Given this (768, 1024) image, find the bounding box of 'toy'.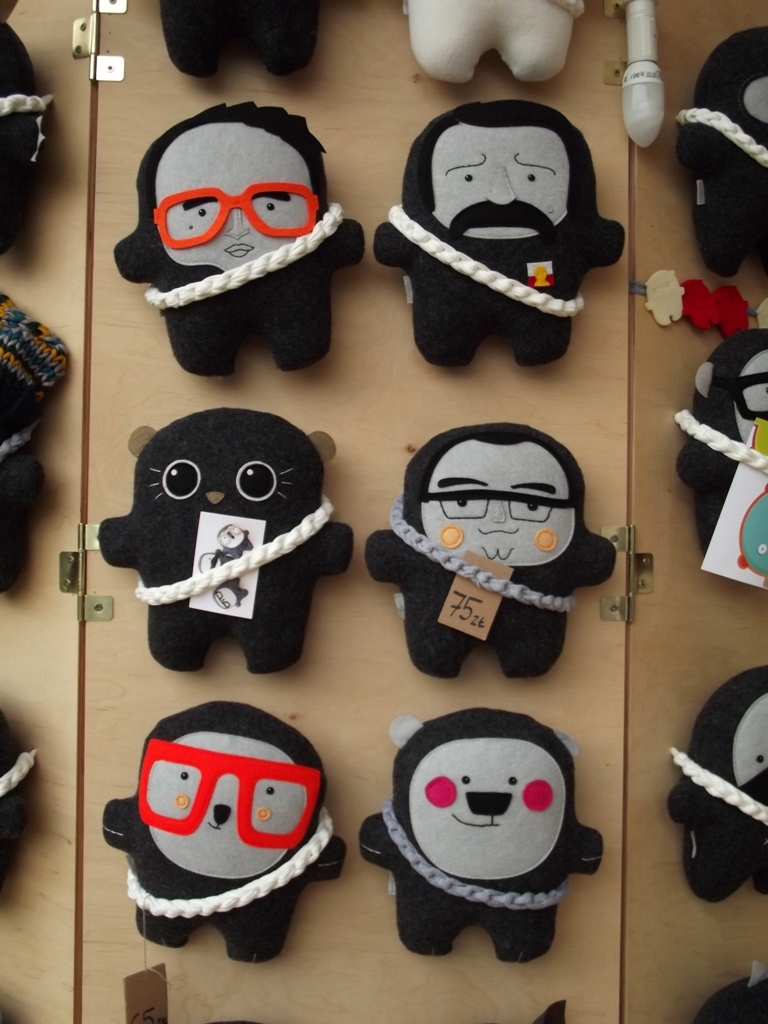
Rect(0, 296, 64, 592).
